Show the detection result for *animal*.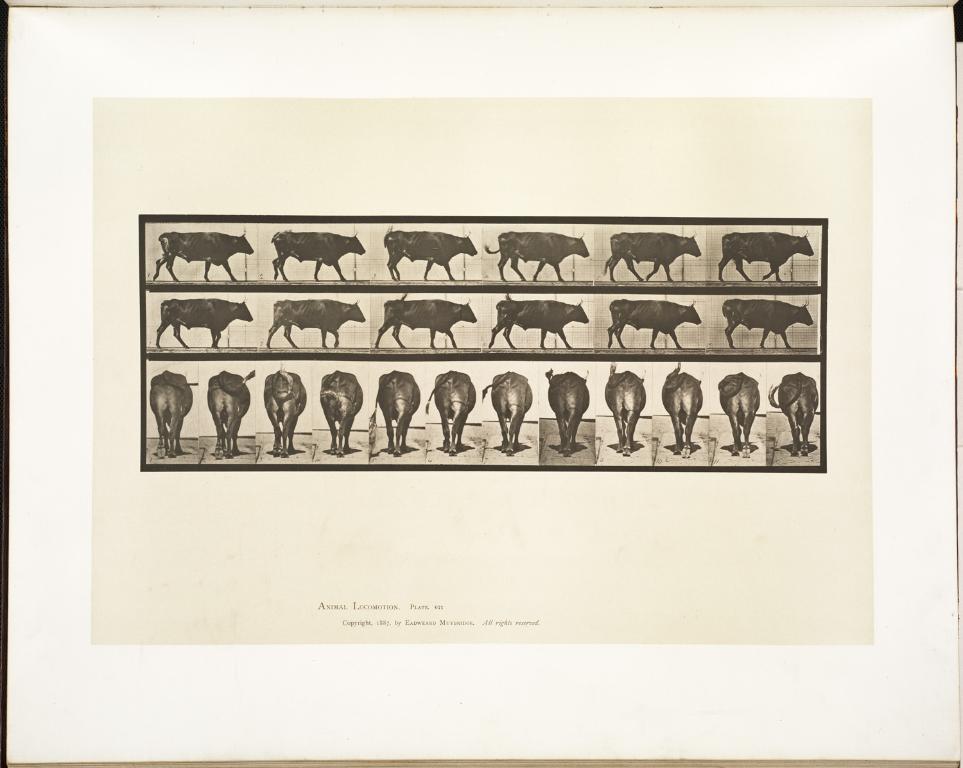
[x1=480, y1=373, x2=532, y2=458].
